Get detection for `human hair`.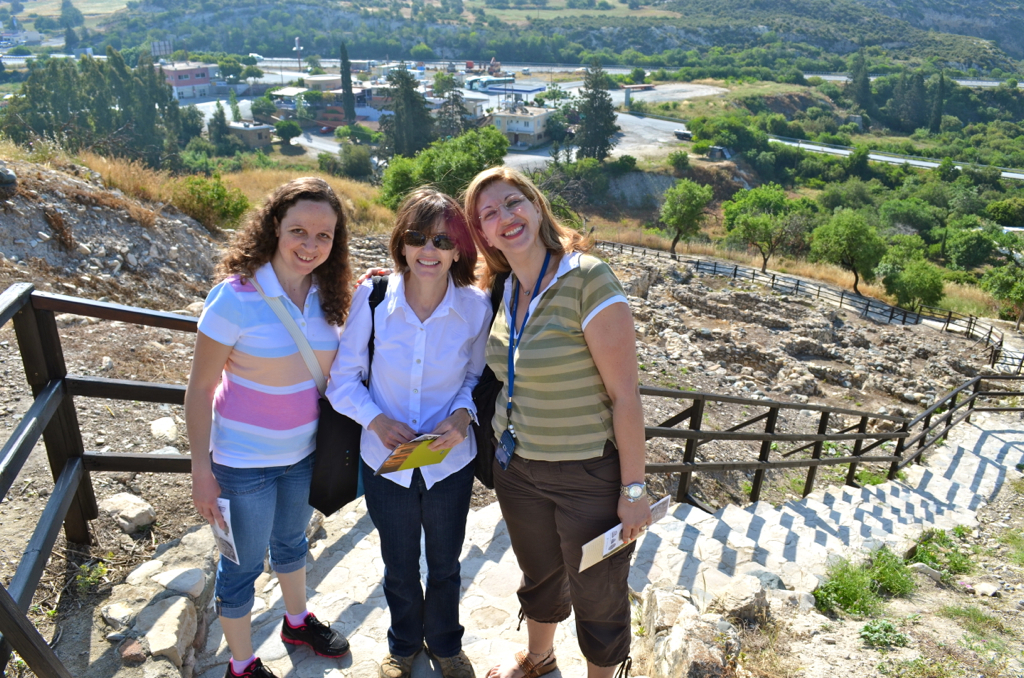
Detection: {"x1": 468, "y1": 171, "x2": 585, "y2": 288}.
